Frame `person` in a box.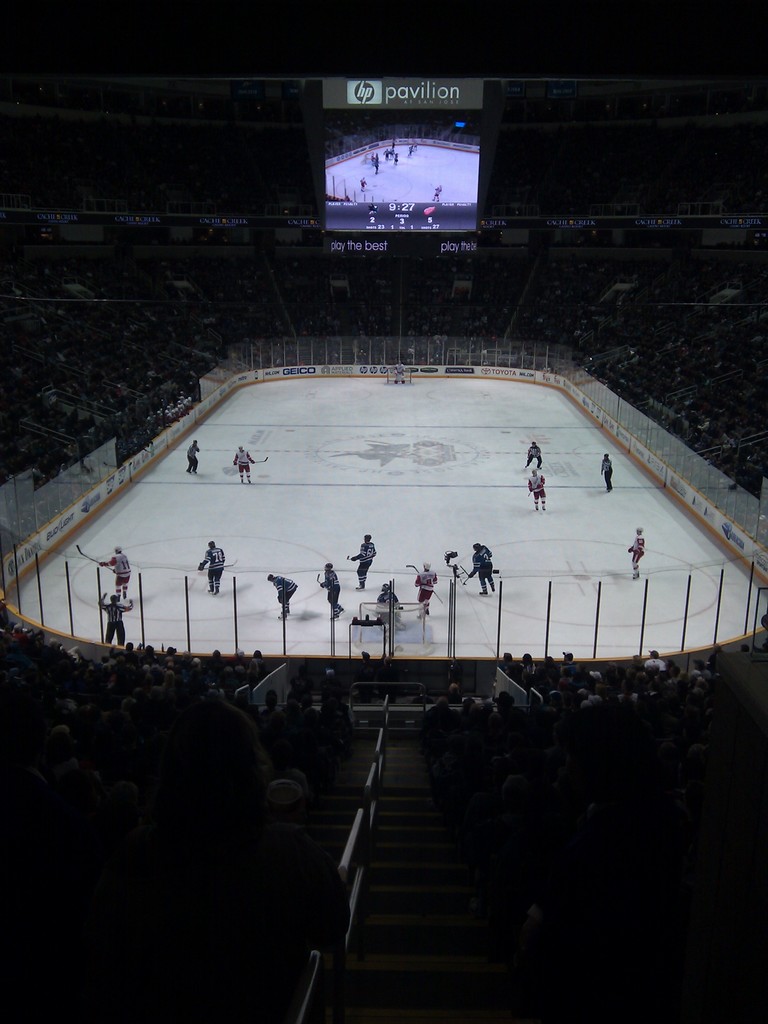
bbox(526, 438, 545, 472).
